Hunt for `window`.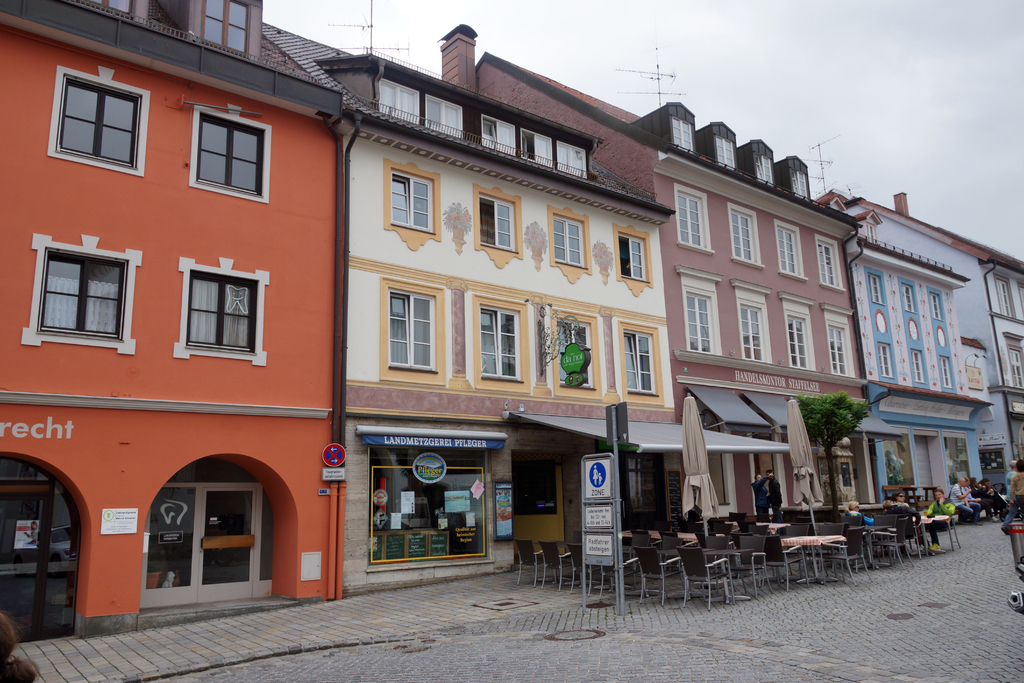
Hunted down at 712, 136, 735, 173.
